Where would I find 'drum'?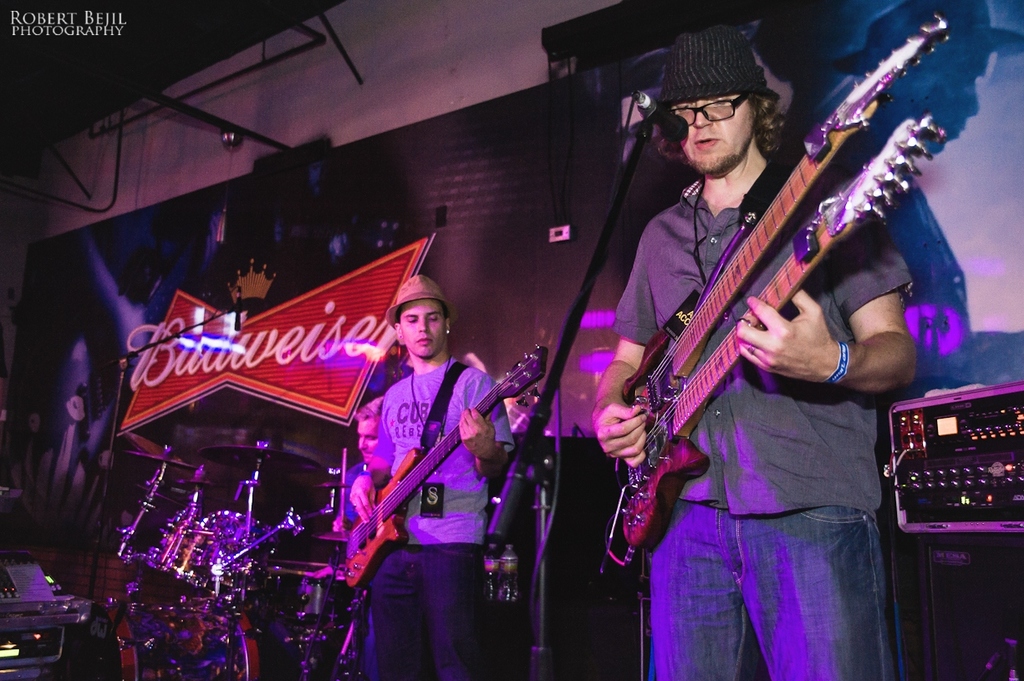
At bbox=(48, 603, 257, 680).
